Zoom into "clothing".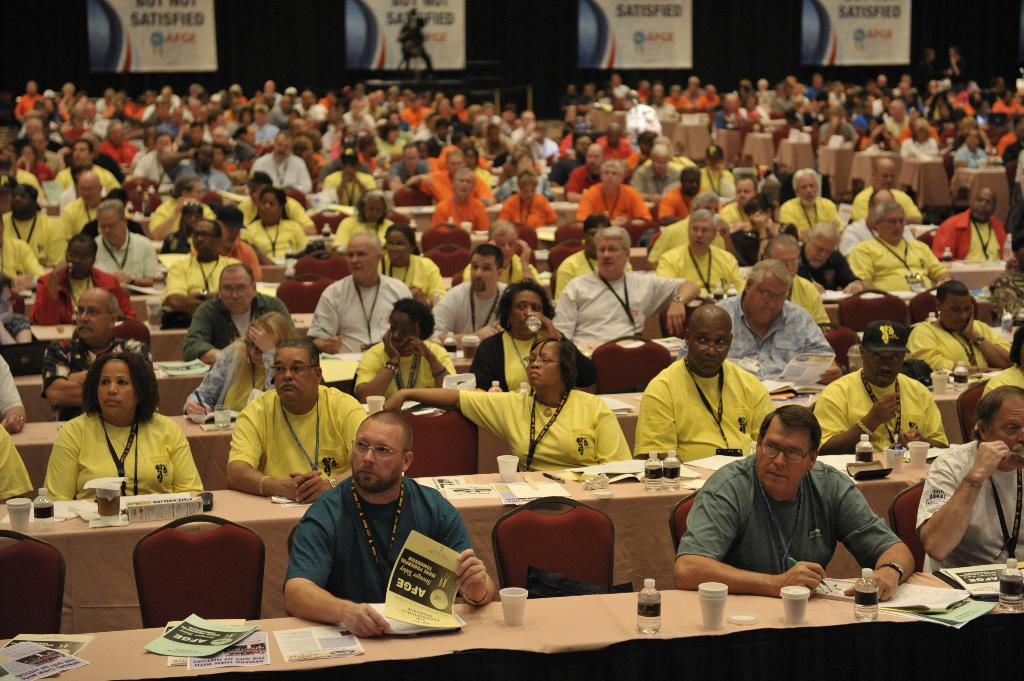
Zoom target: 369:102:390:122.
